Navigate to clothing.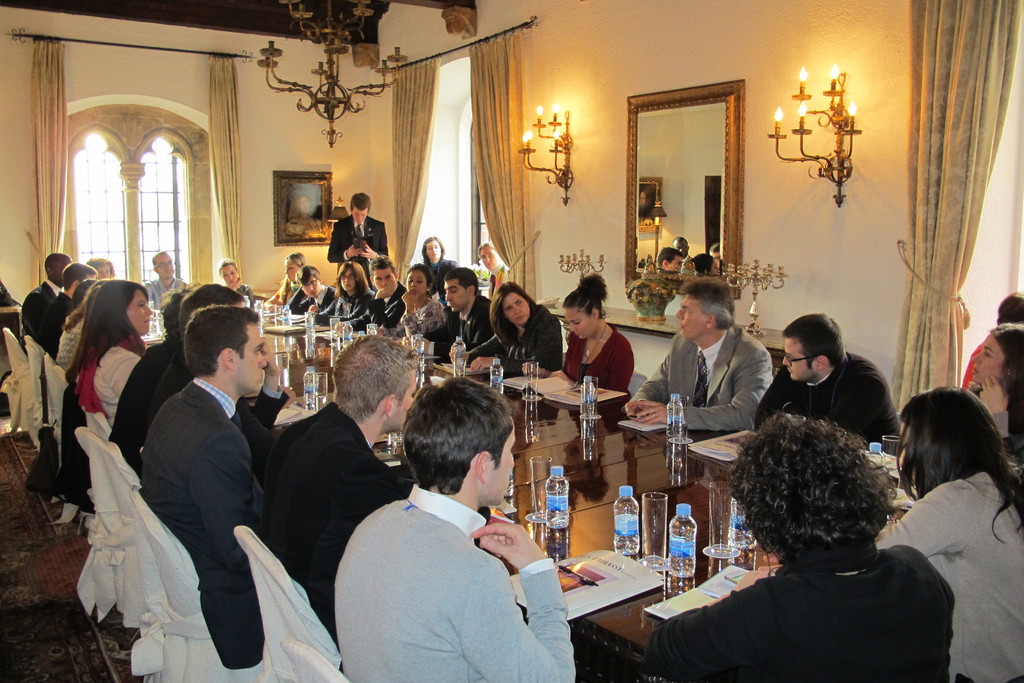
Navigation target: rect(265, 402, 413, 639).
